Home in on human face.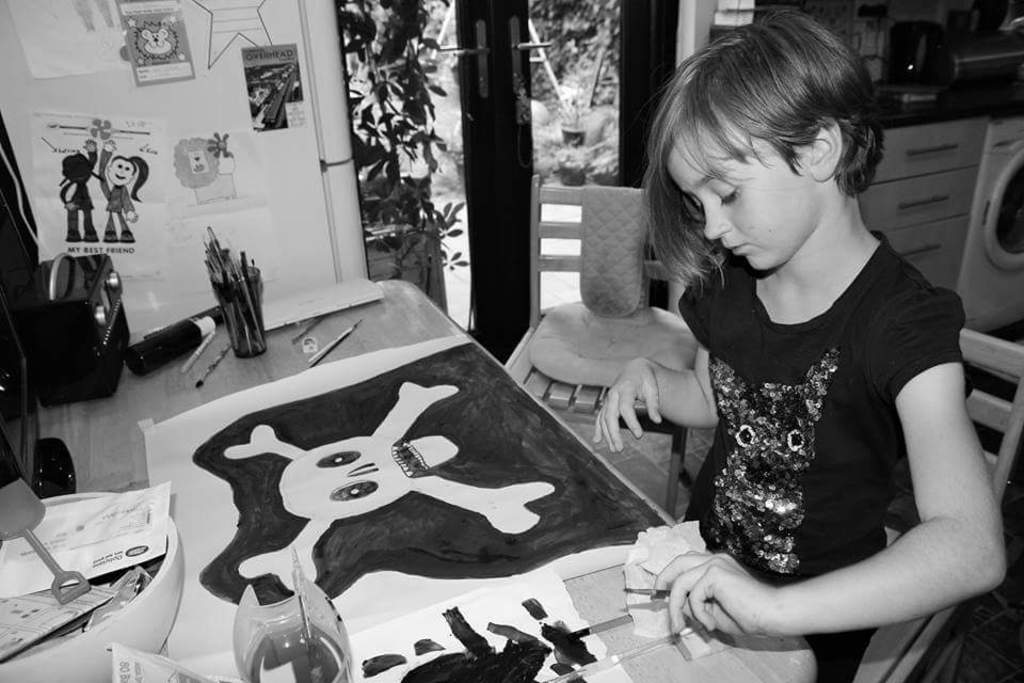
Homed in at [112,160,130,188].
